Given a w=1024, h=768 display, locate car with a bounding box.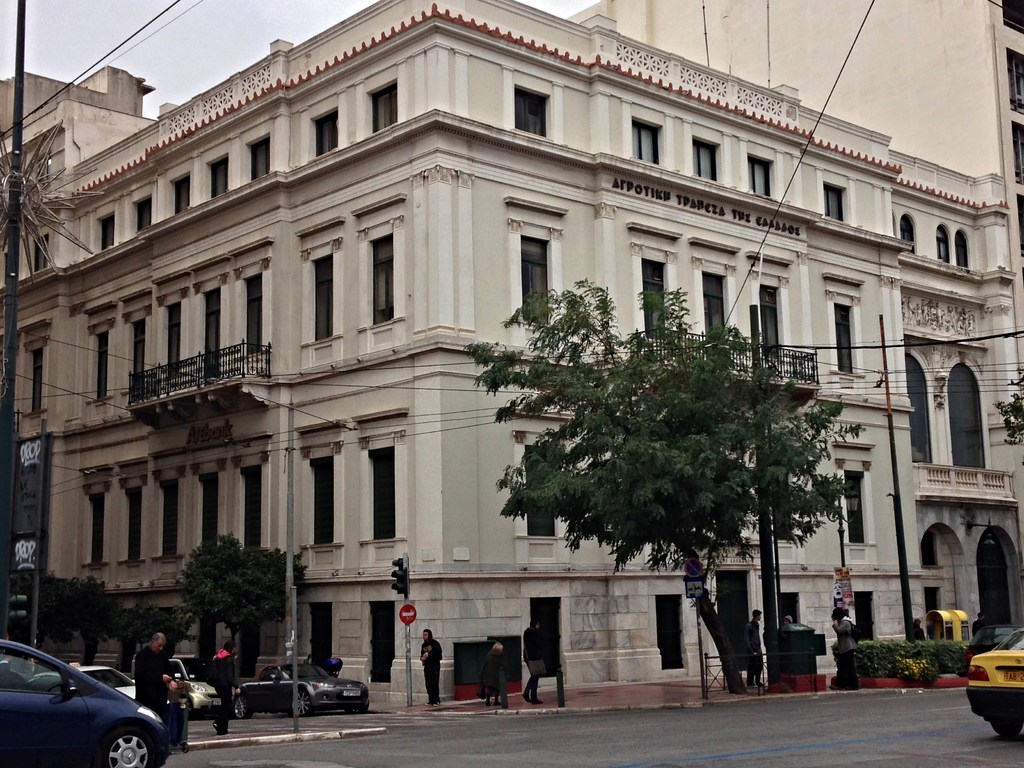
Located: (965, 626, 1023, 736).
